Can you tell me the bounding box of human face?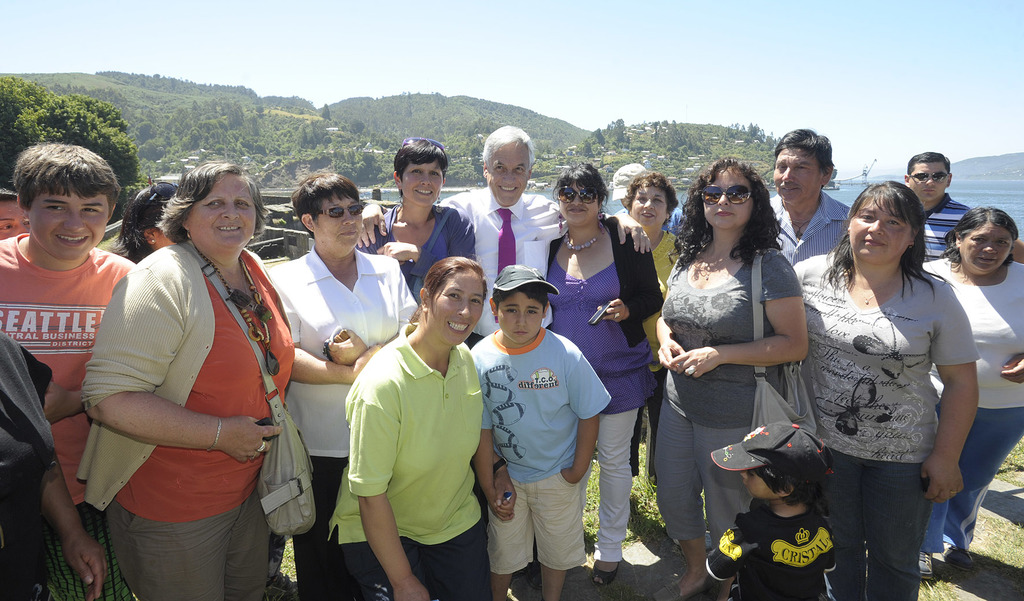
BBox(486, 140, 528, 206).
